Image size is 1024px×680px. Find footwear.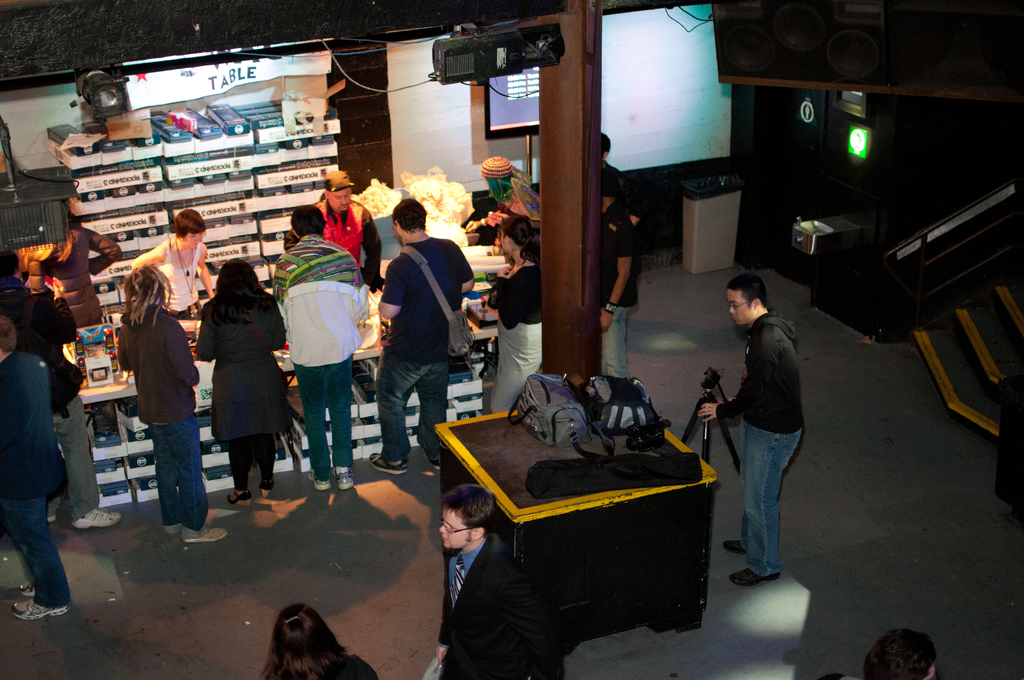
left=332, top=469, right=355, bottom=490.
